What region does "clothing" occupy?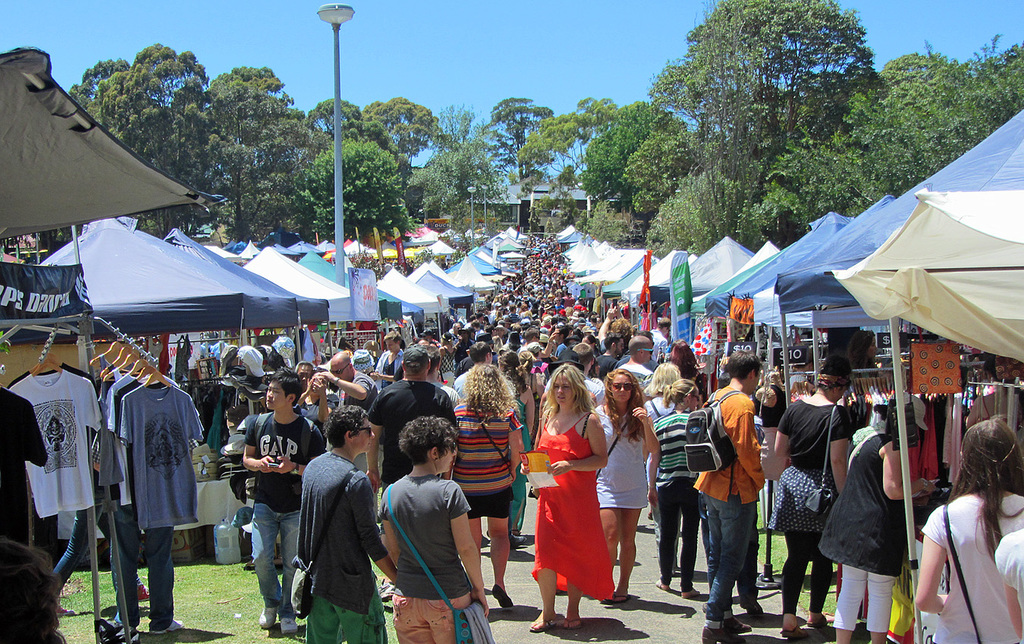
detection(700, 384, 767, 612).
